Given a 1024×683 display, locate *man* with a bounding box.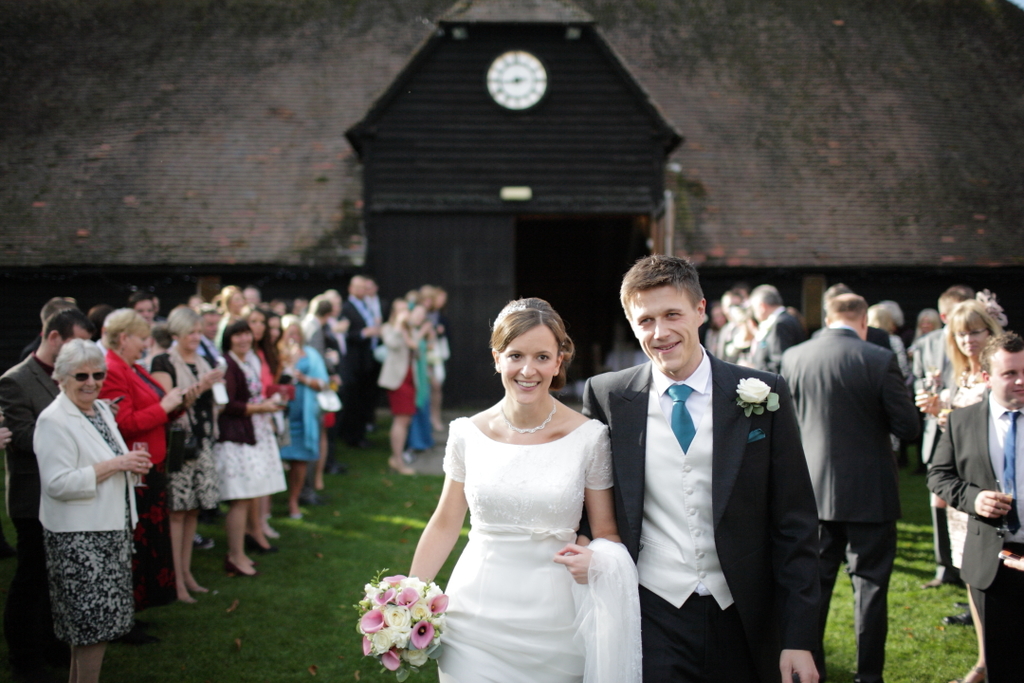
Located: 580/248/828/682.
